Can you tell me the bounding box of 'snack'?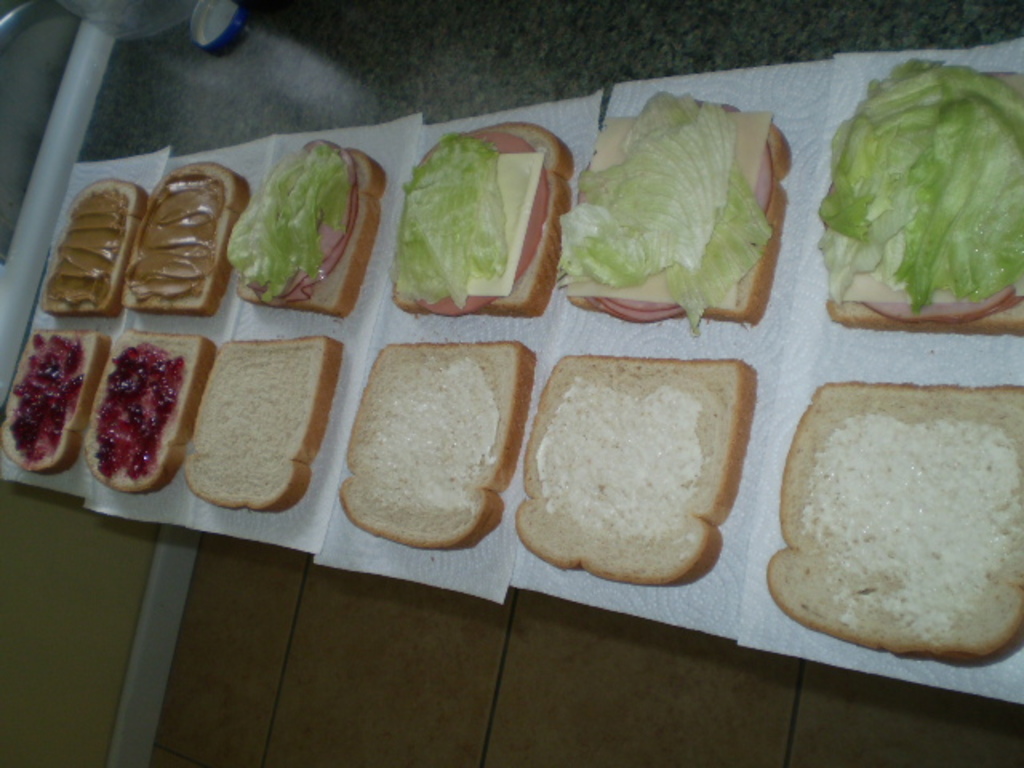
rect(43, 178, 149, 318).
